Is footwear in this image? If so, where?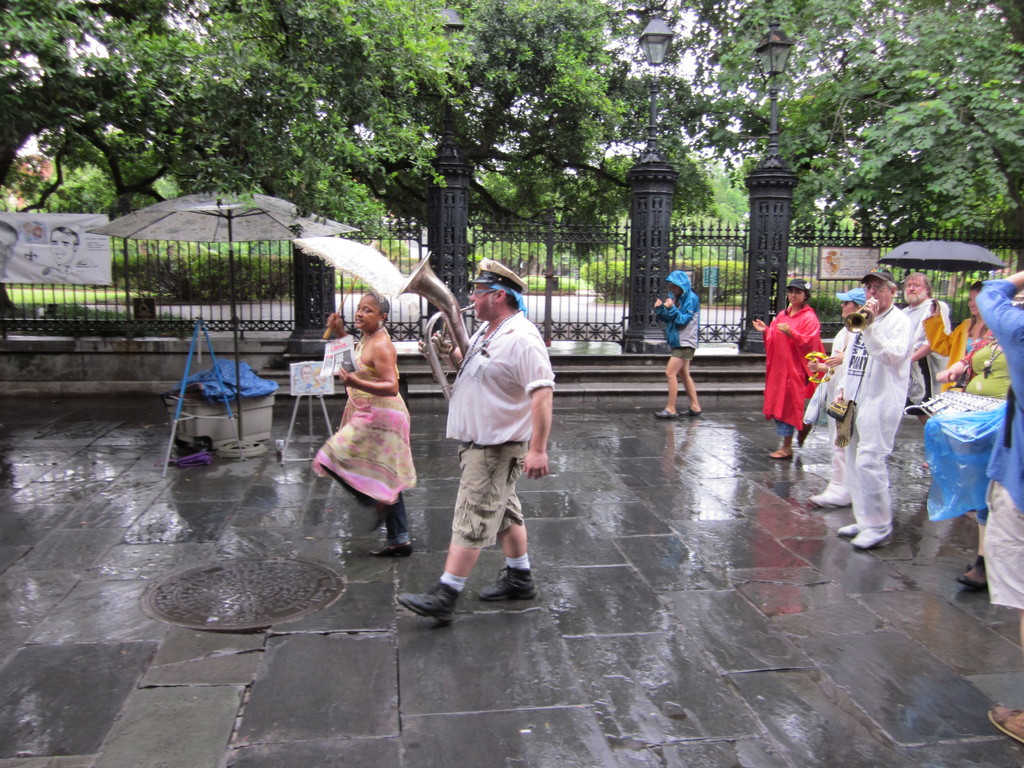
Yes, at (852,532,897,547).
